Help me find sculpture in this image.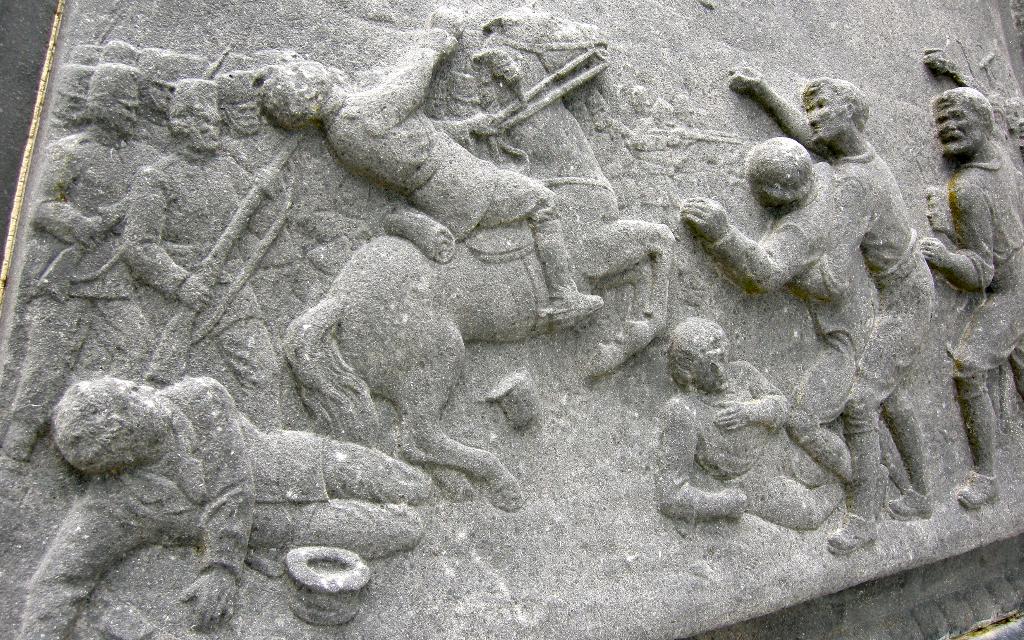
Found it: 684,43,948,540.
